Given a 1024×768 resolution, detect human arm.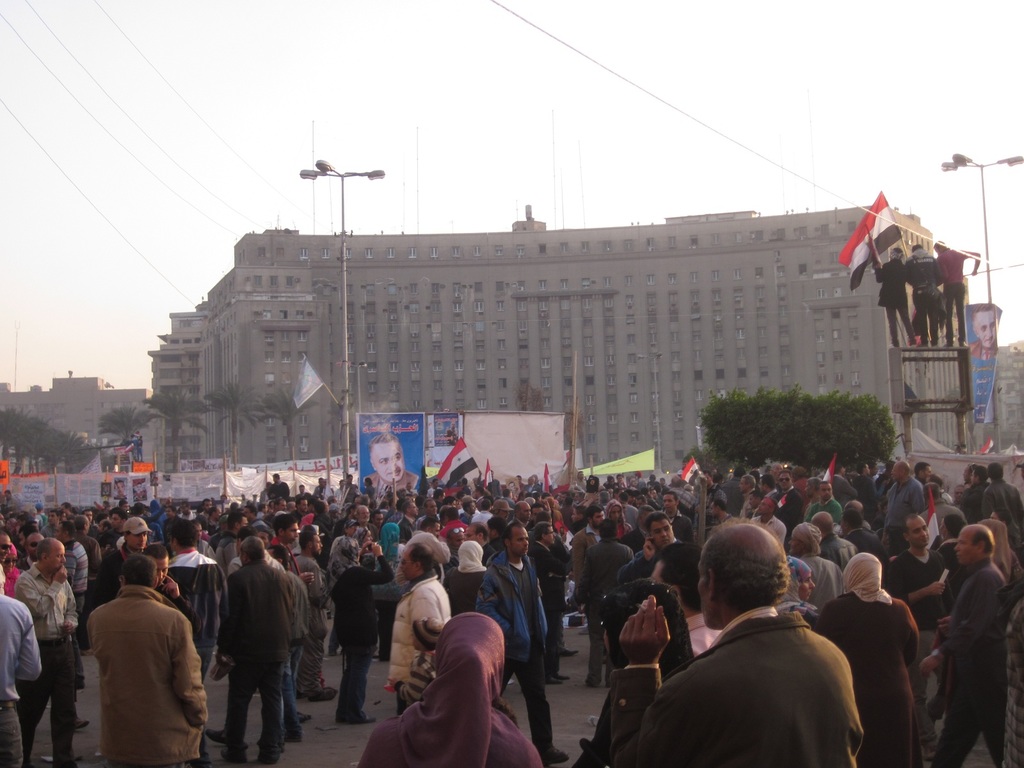
(x1=582, y1=489, x2=599, y2=505).
